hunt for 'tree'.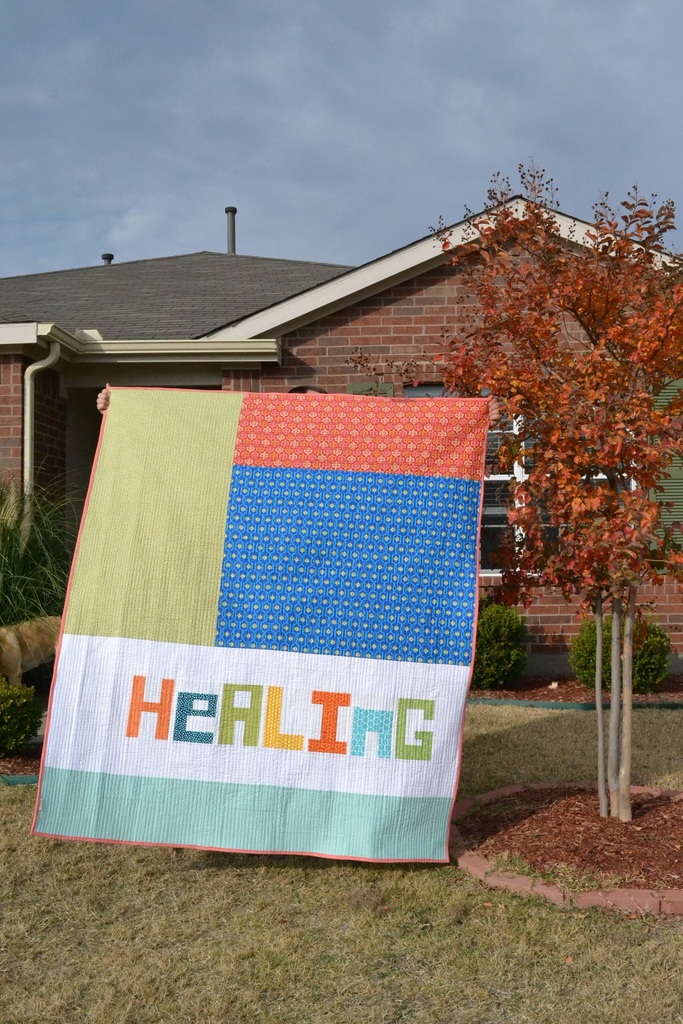
Hunted down at left=465, top=205, right=661, bottom=755.
